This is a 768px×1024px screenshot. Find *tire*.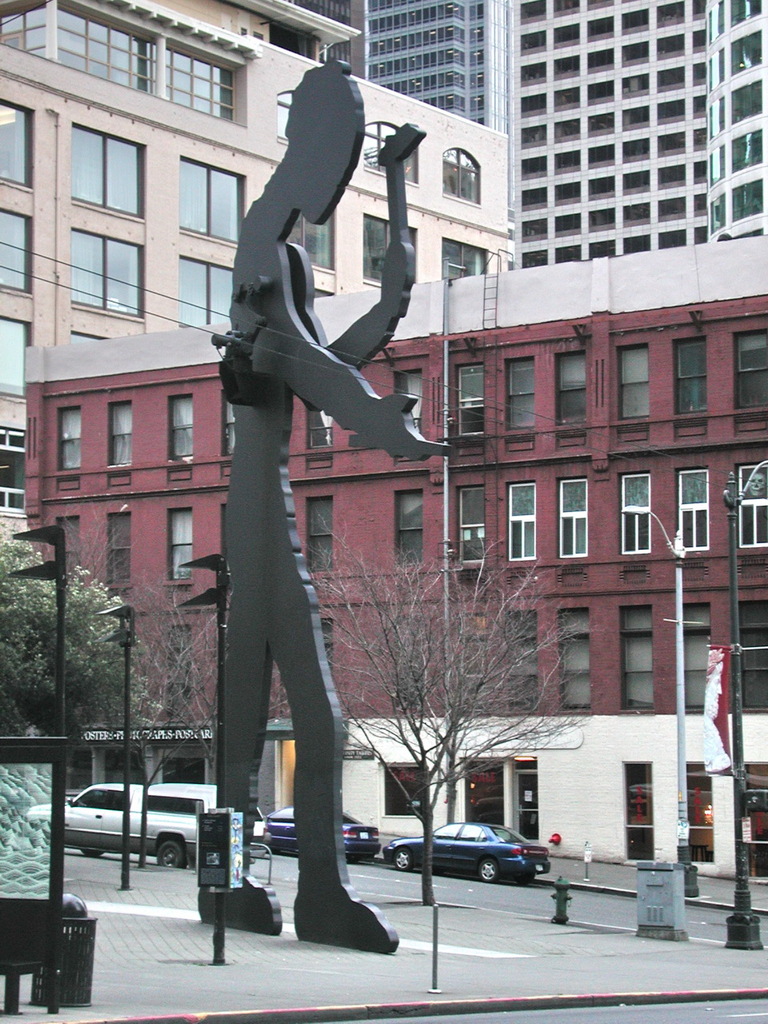
Bounding box: 477,858,502,882.
